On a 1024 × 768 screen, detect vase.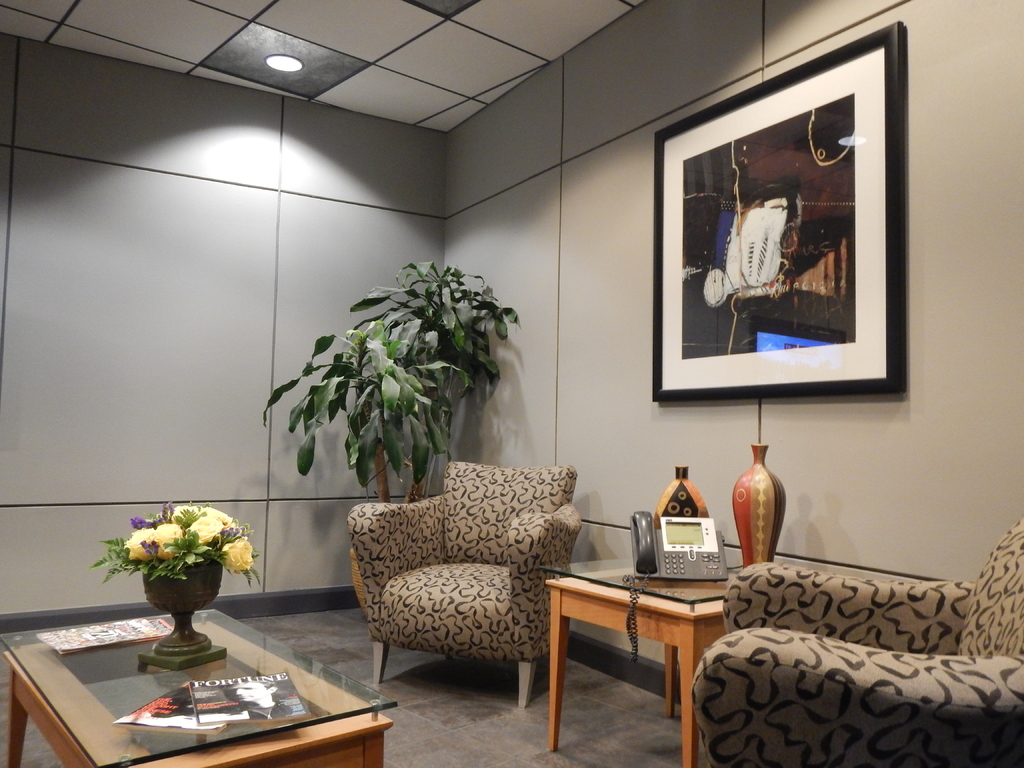
Rect(143, 553, 218, 653).
